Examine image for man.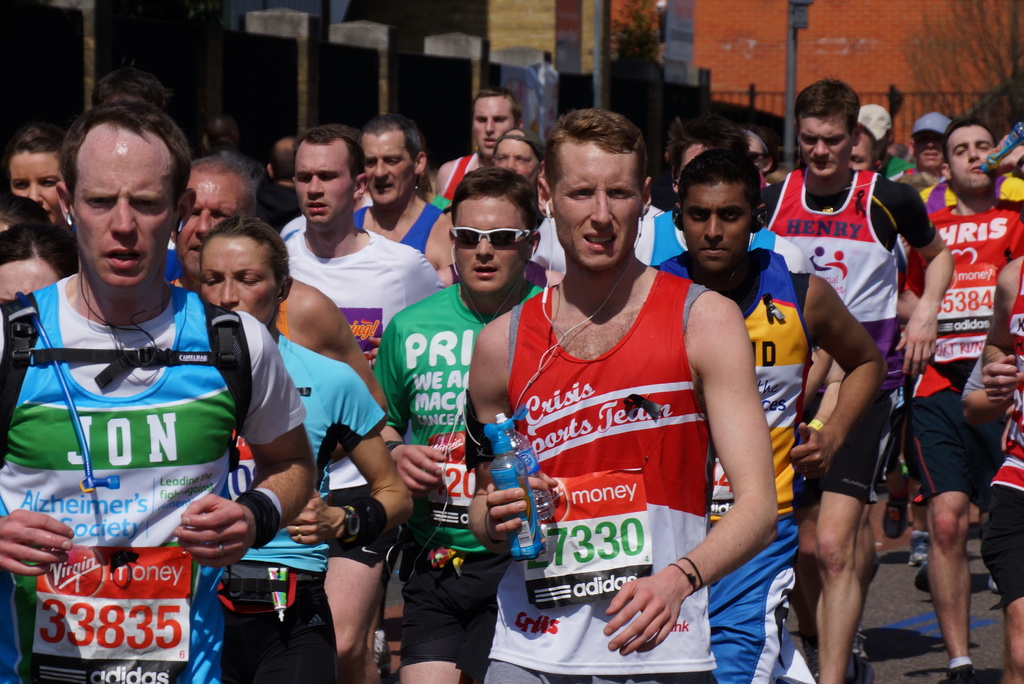
Examination result: (left=886, top=108, right=950, bottom=193).
